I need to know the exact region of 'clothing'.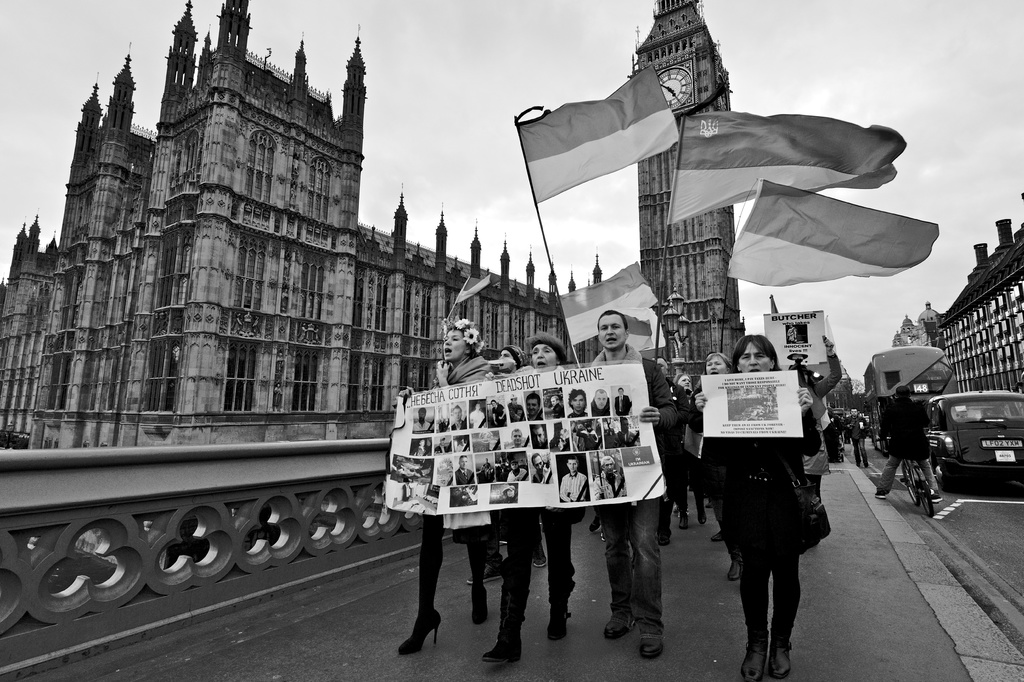
Region: [x1=498, y1=361, x2=584, y2=641].
